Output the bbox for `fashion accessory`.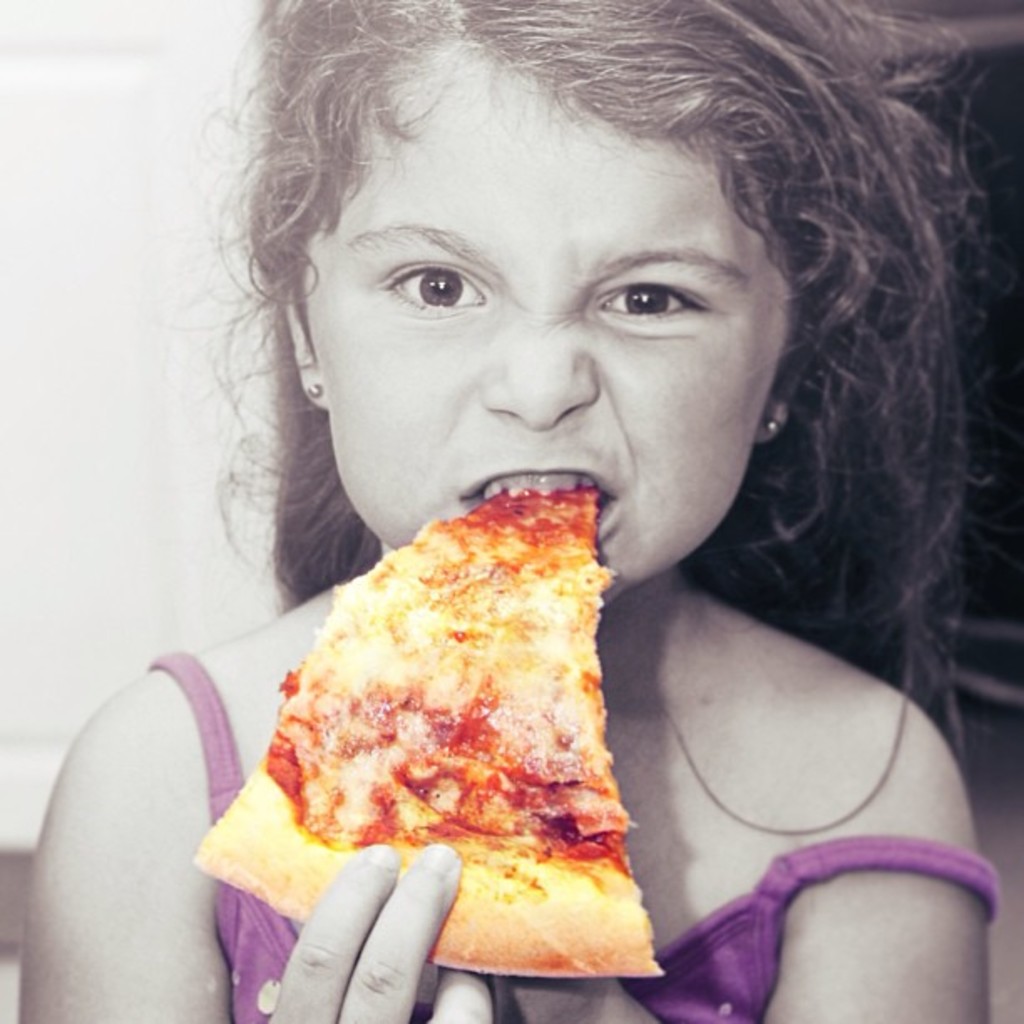
detection(303, 380, 325, 402).
